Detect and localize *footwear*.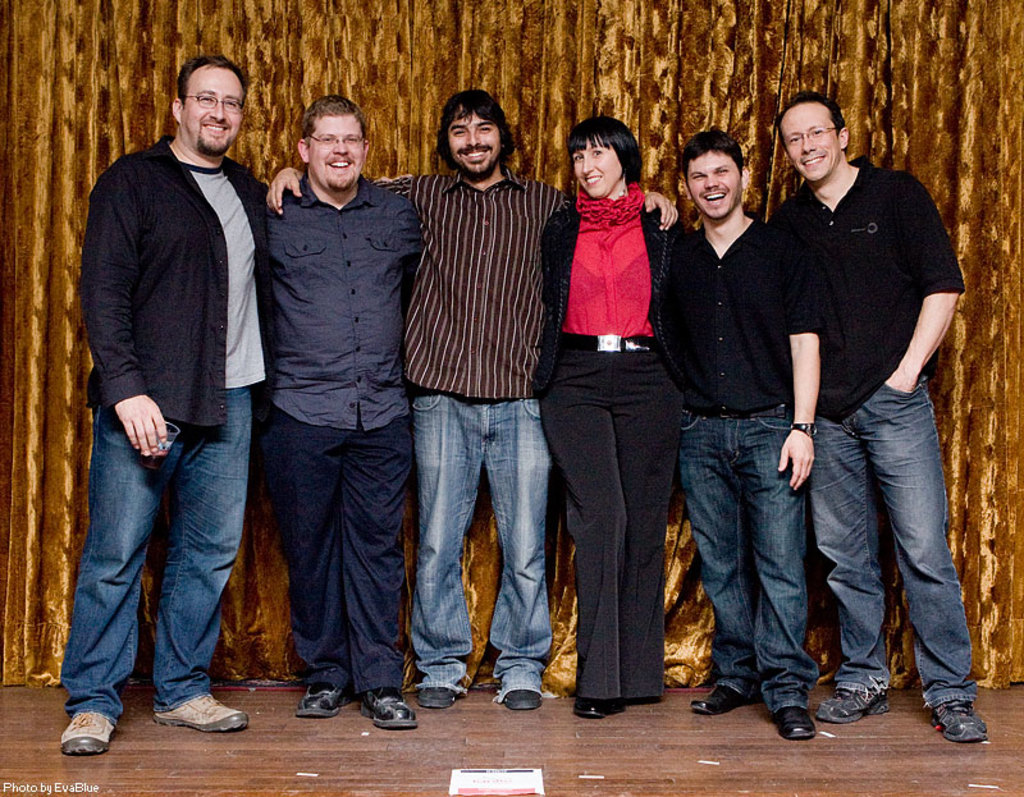
Localized at BBox(148, 682, 248, 734).
